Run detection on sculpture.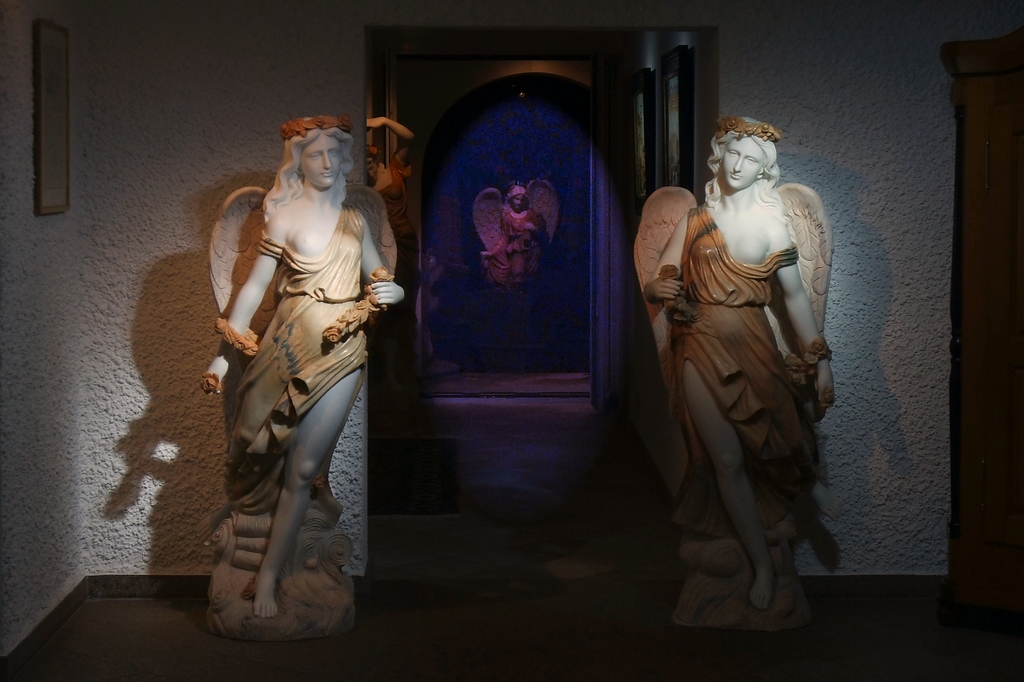
Result: [x1=467, y1=179, x2=563, y2=321].
